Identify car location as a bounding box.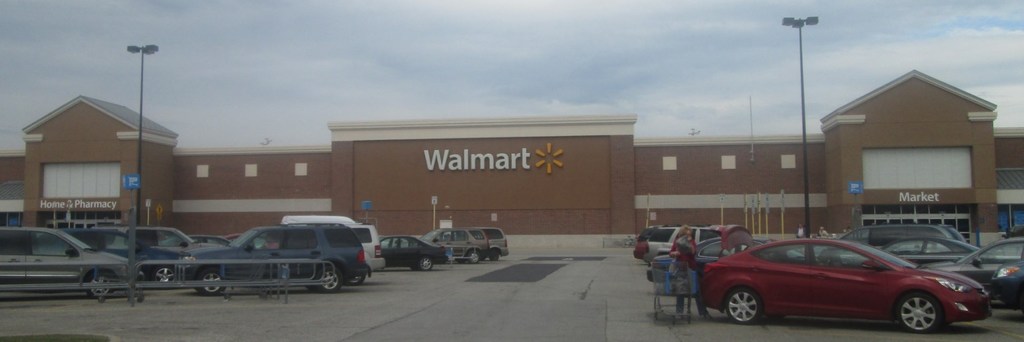
{"x1": 488, "y1": 229, "x2": 511, "y2": 267}.
